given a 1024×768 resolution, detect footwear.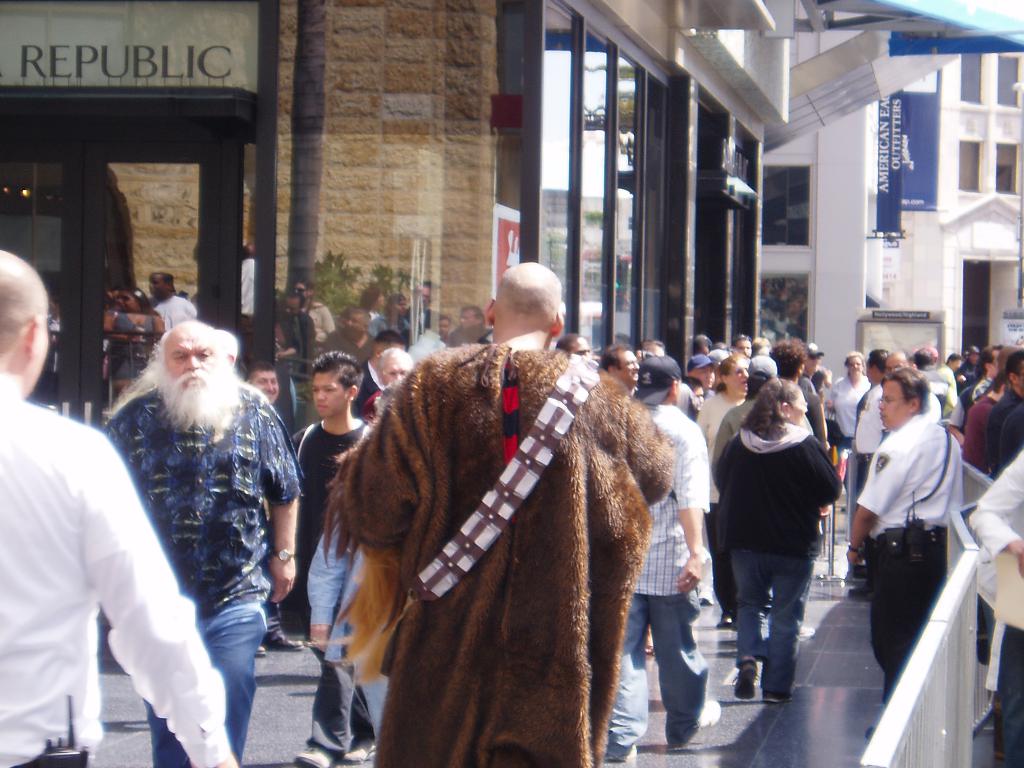
rect(294, 740, 340, 767).
